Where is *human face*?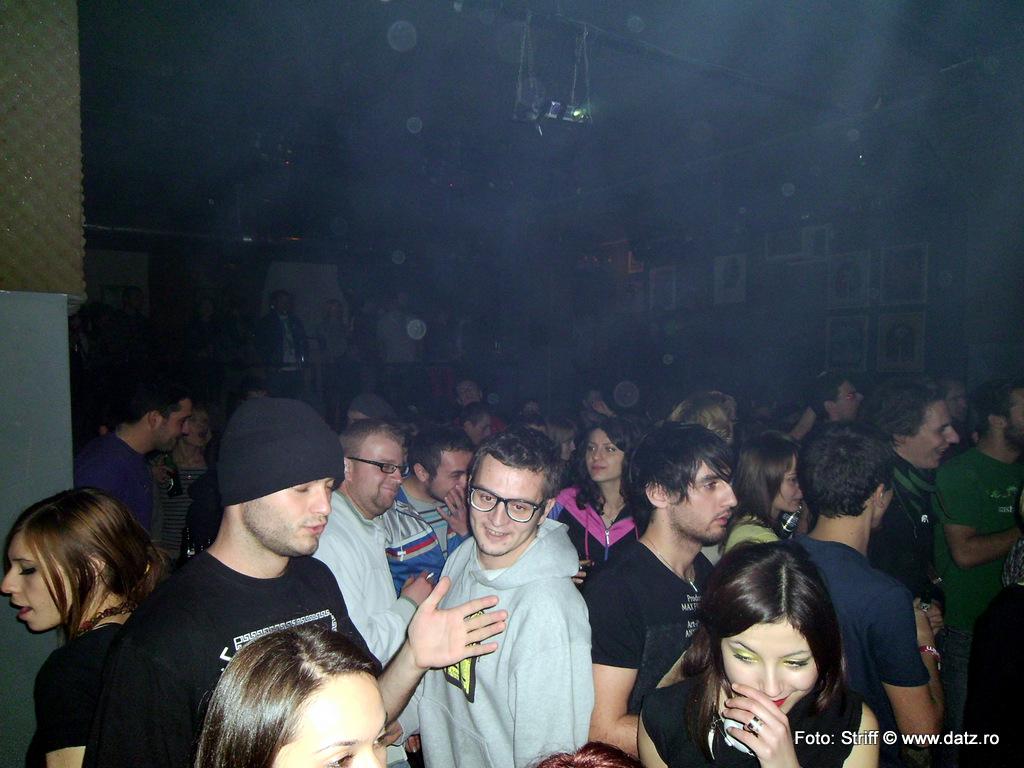
(243,480,332,554).
